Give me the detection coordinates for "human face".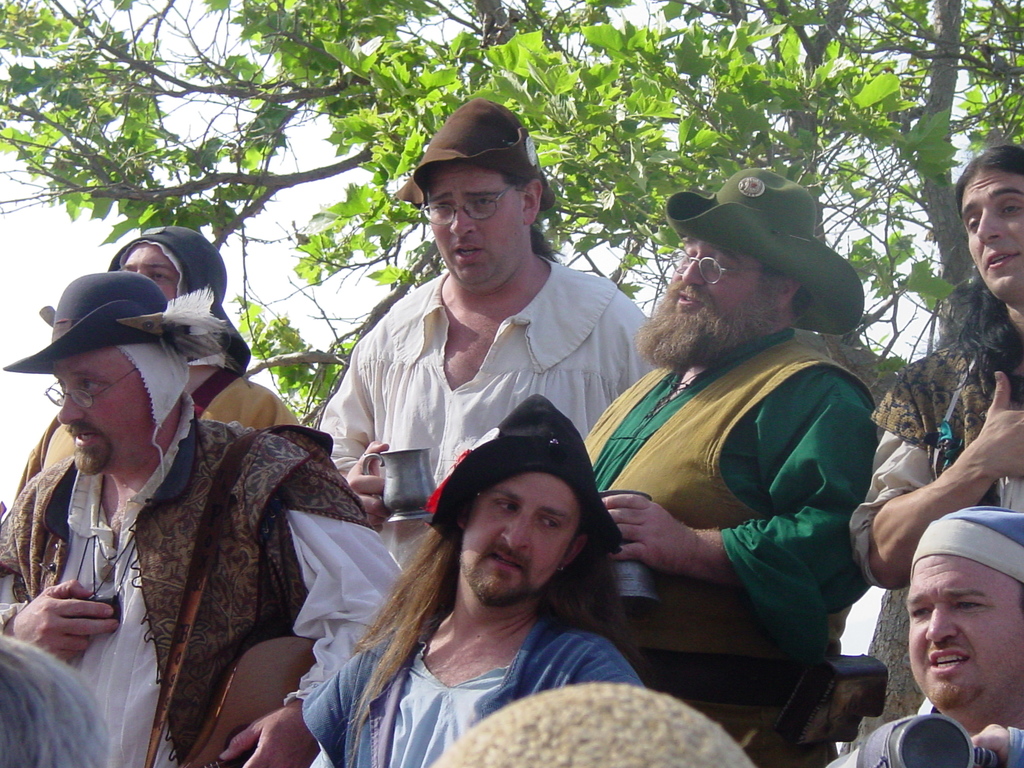
{"x1": 904, "y1": 552, "x2": 1023, "y2": 710}.
